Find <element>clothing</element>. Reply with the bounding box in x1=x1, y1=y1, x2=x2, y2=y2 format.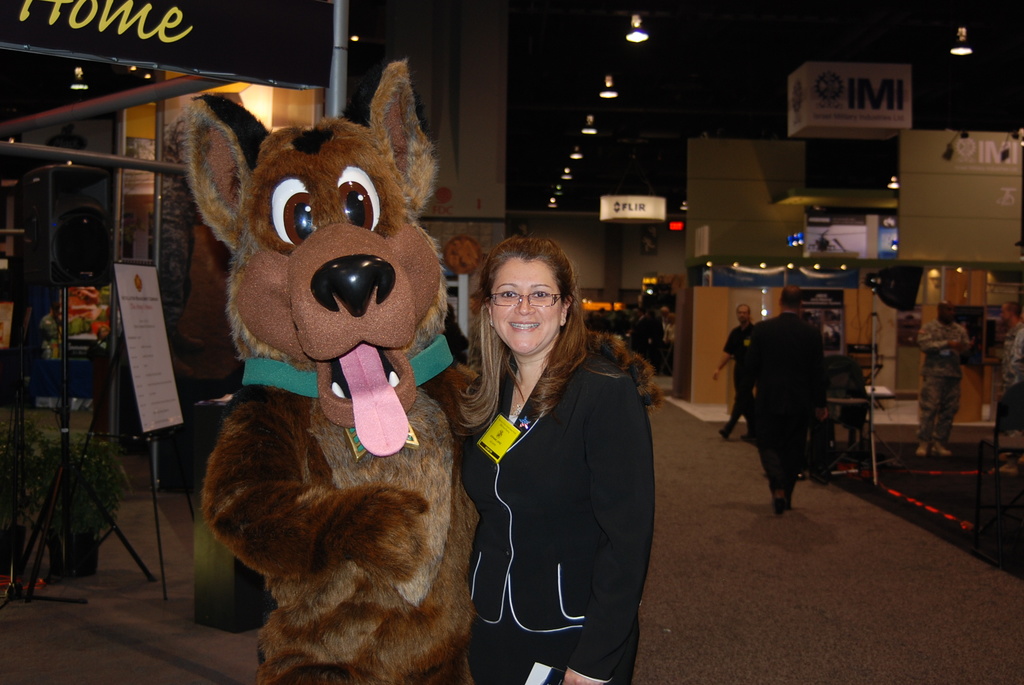
x1=724, y1=321, x2=755, y2=434.
